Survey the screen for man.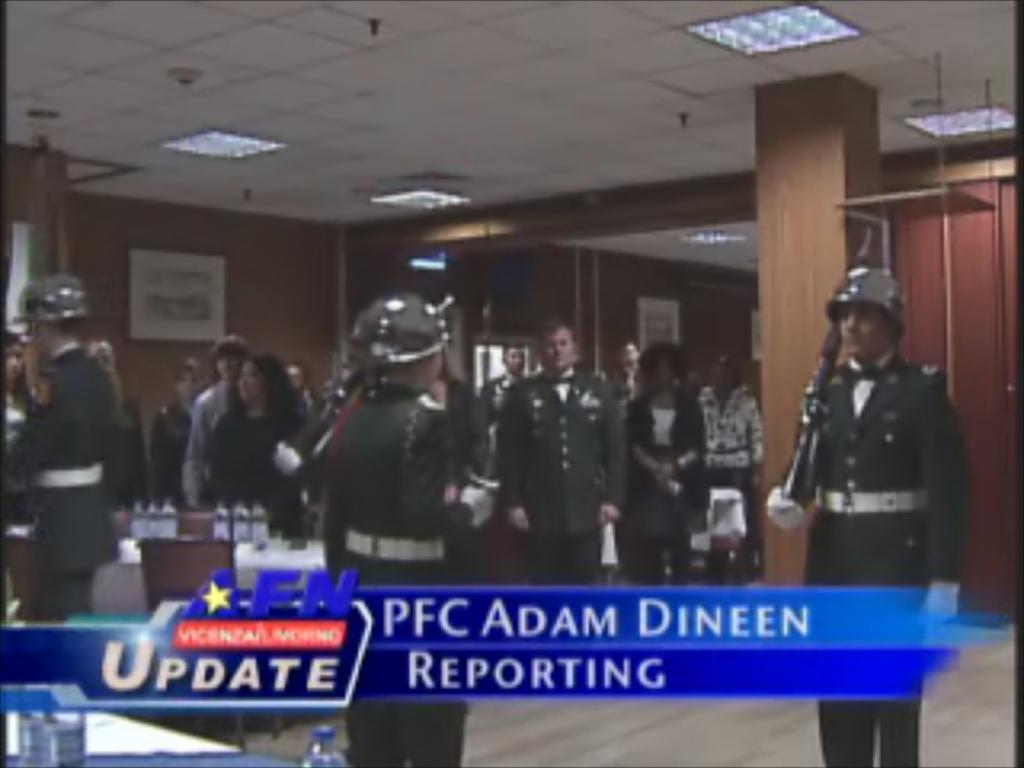
Survey found: (x1=493, y1=314, x2=624, y2=592).
